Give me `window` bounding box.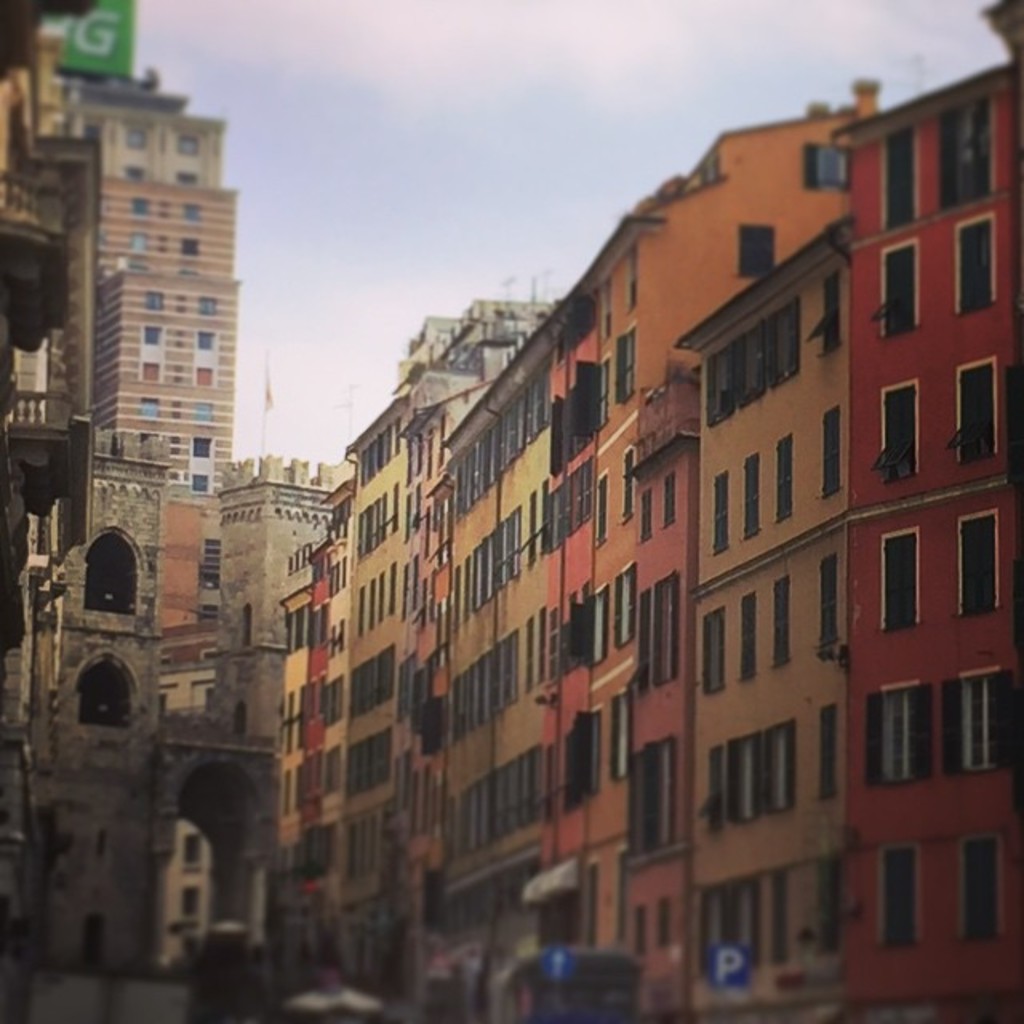
box=[882, 123, 917, 232].
